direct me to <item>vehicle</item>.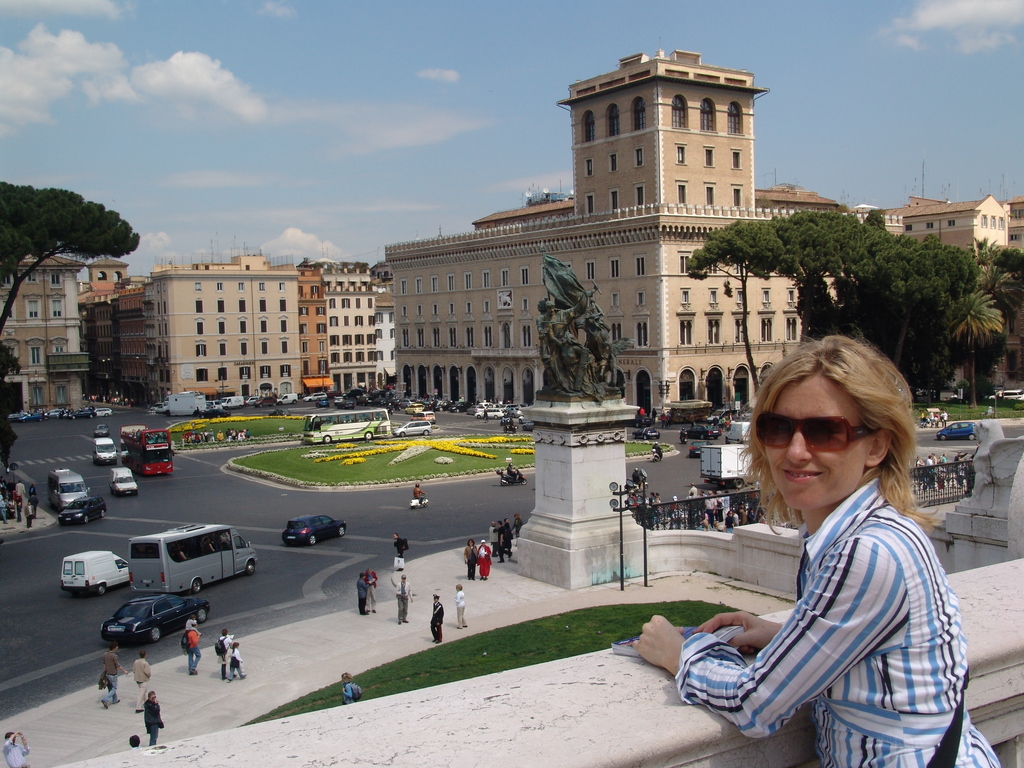
Direction: crop(49, 466, 88, 507).
